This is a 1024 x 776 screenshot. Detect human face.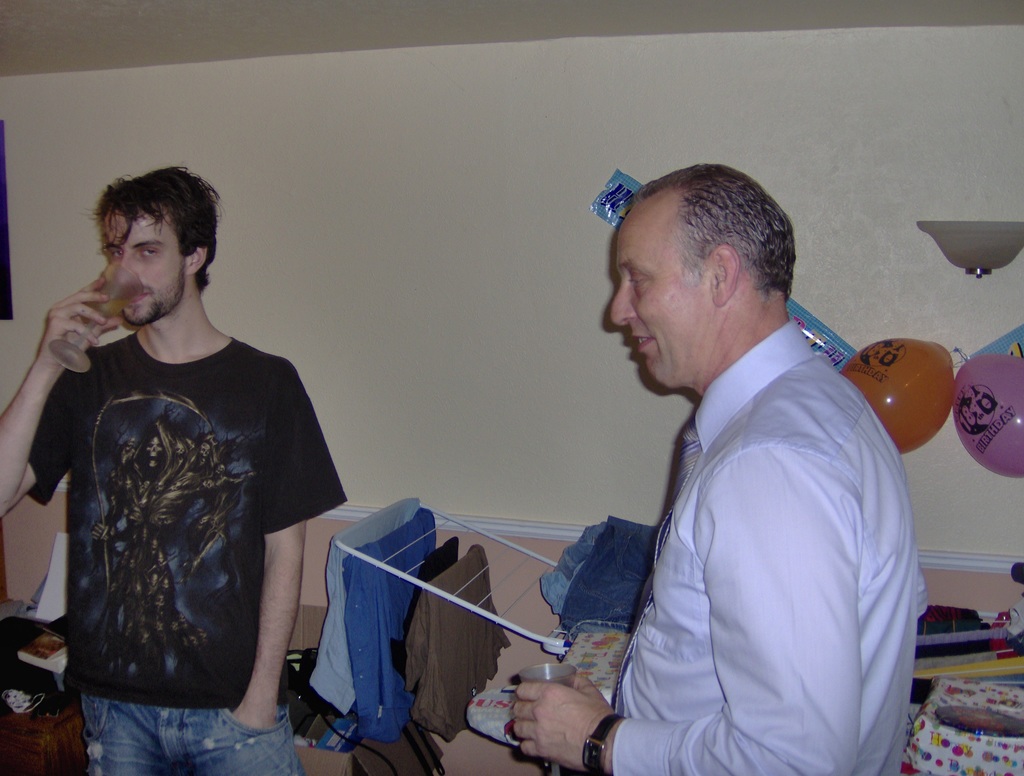
105:210:185:325.
